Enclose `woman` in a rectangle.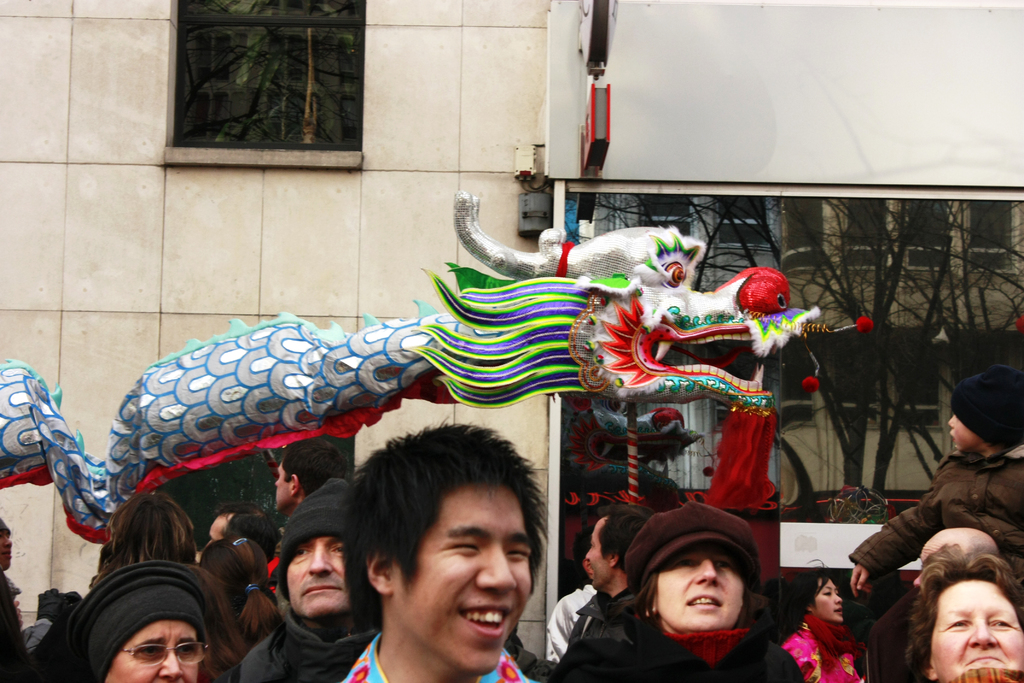
l=281, t=434, r=590, b=682.
